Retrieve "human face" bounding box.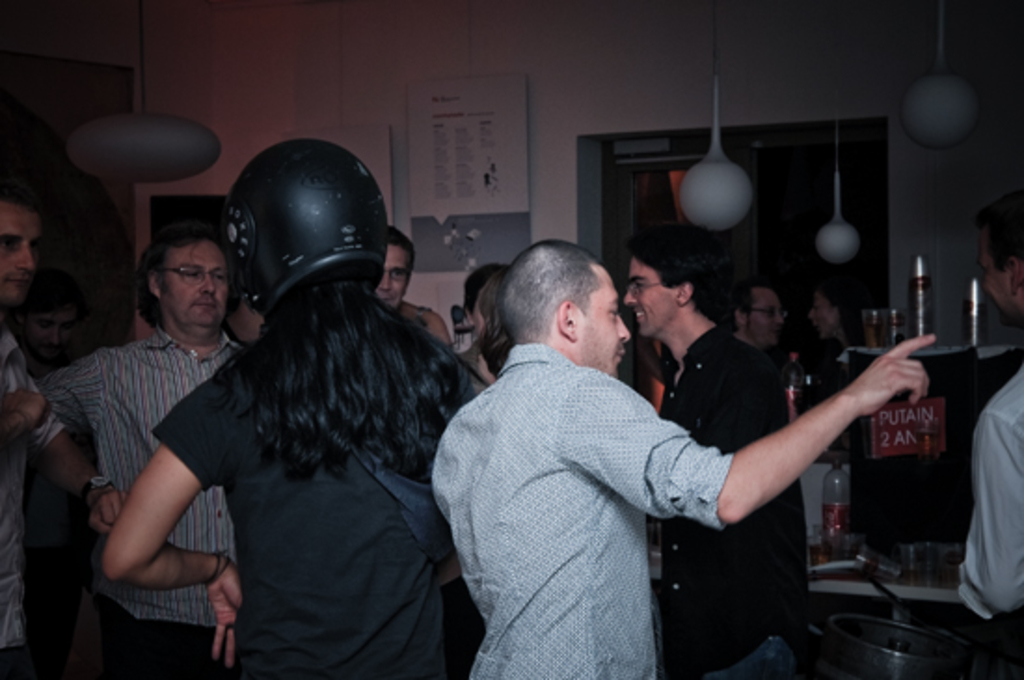
Bounding box: box=[376, 244, 410, 311].
